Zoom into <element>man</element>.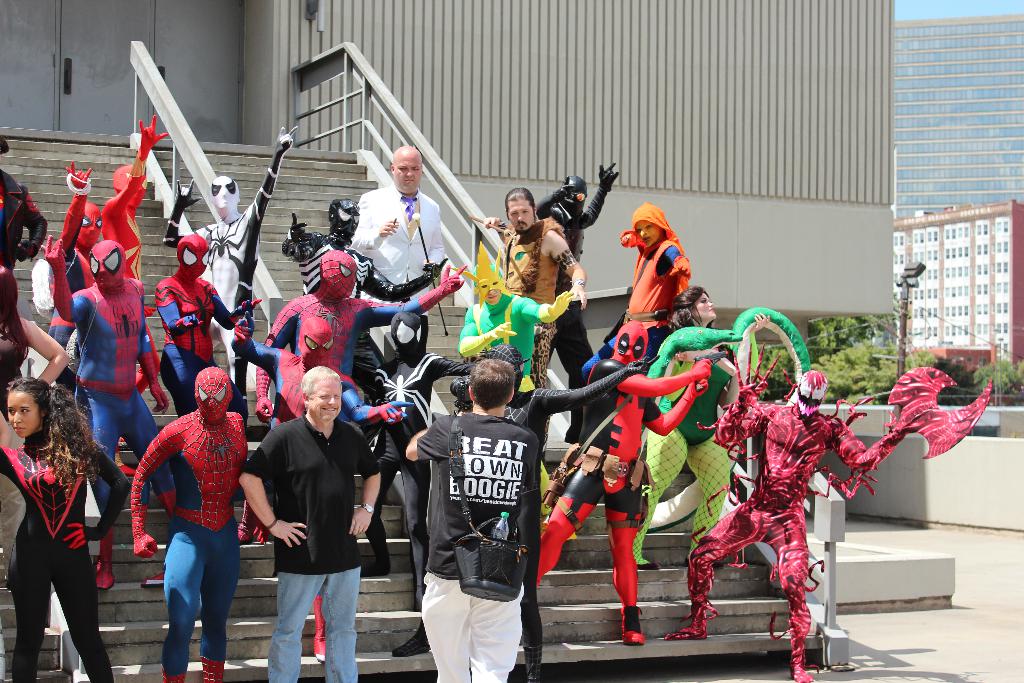
Zoom target: (529, 158, 620, 445).
